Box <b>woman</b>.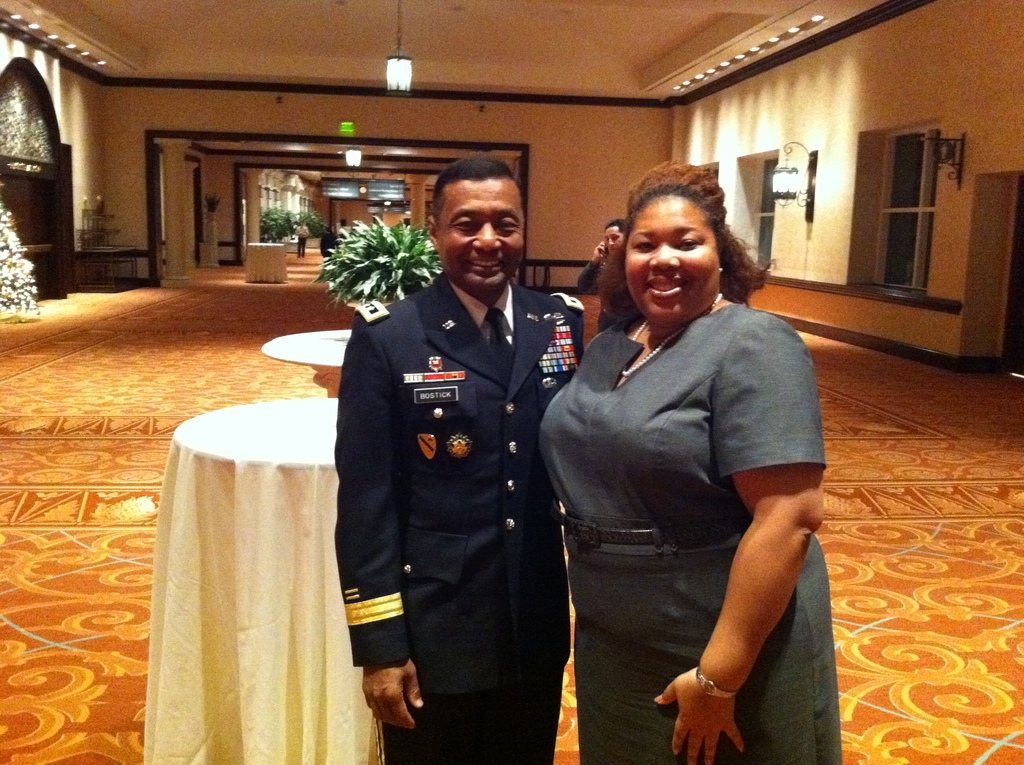
box=[537, 165, 857, 764].
